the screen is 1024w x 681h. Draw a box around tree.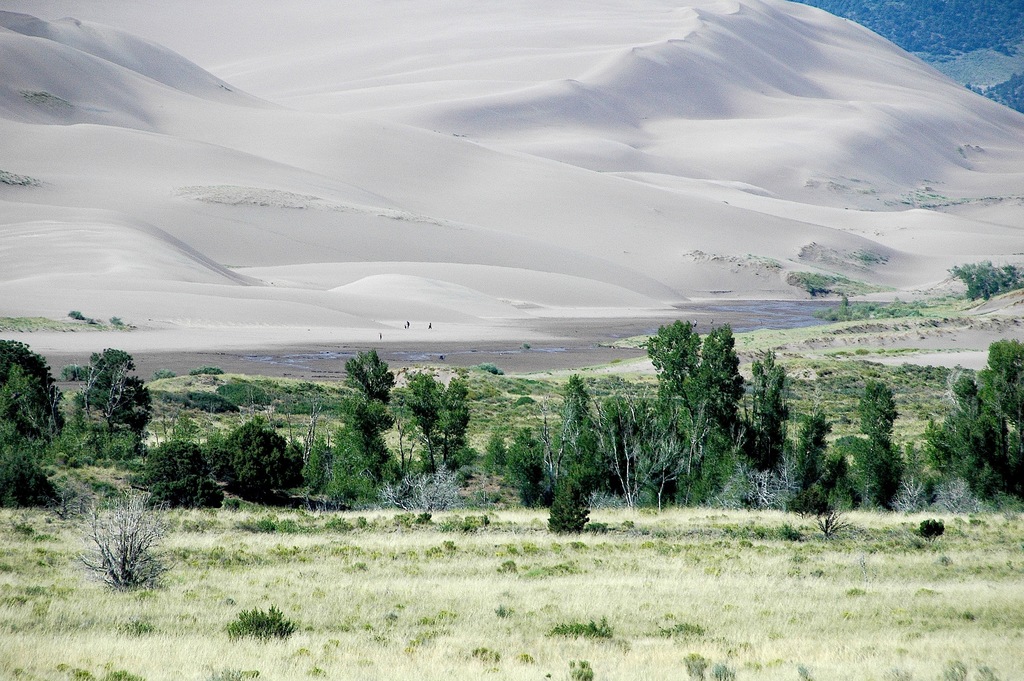
{"x1": 447, "y1": 372, "x2": 473, "y2": 450}.
